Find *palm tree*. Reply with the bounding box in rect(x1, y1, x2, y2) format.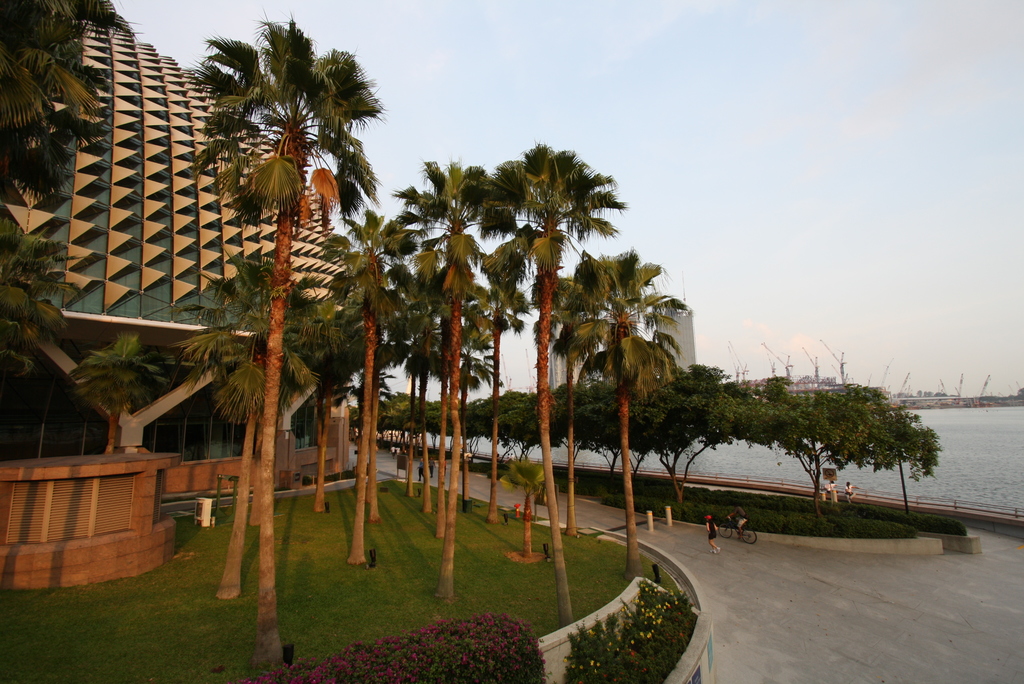
rect(574, 246, 658, 593).
